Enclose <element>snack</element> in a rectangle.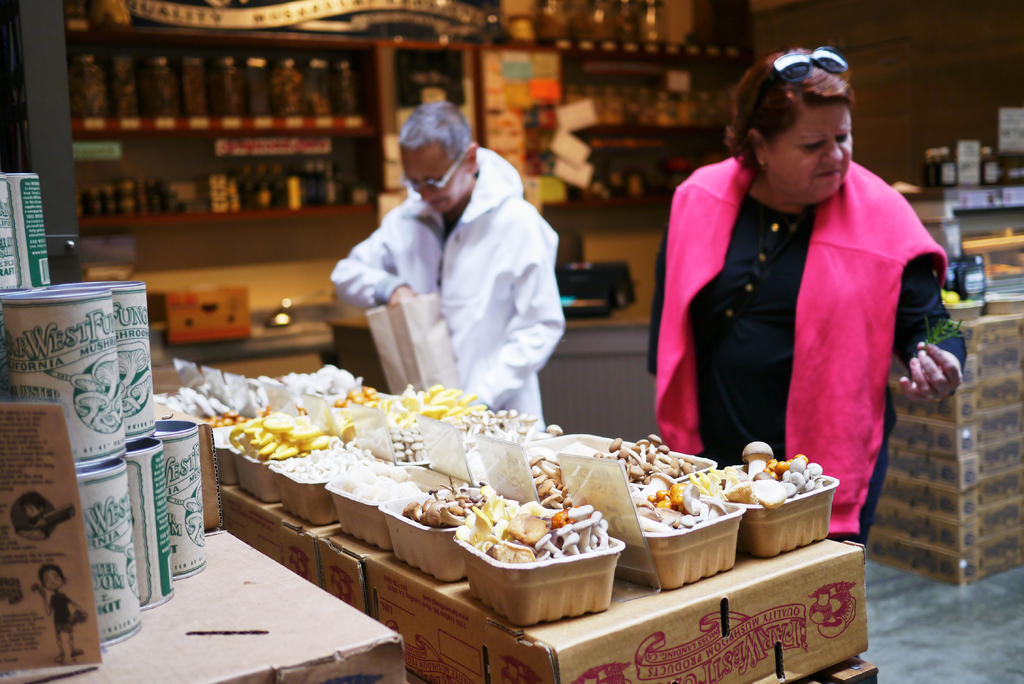
Rect(435, 498, 626, 605).
